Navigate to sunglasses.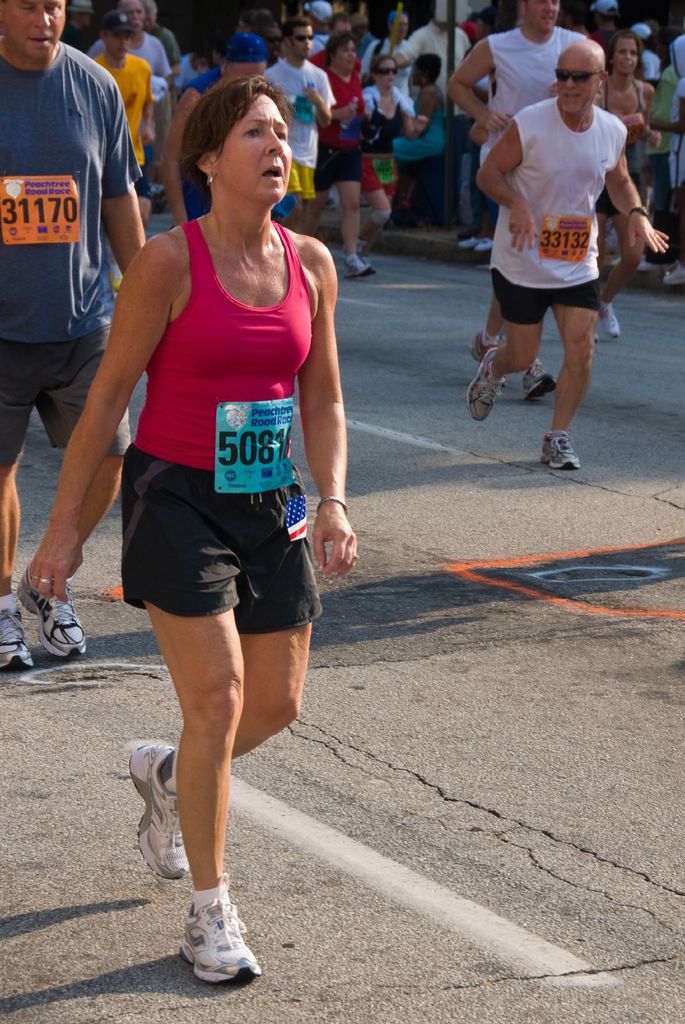
Navigation target: 291, 34, 314, 42.
